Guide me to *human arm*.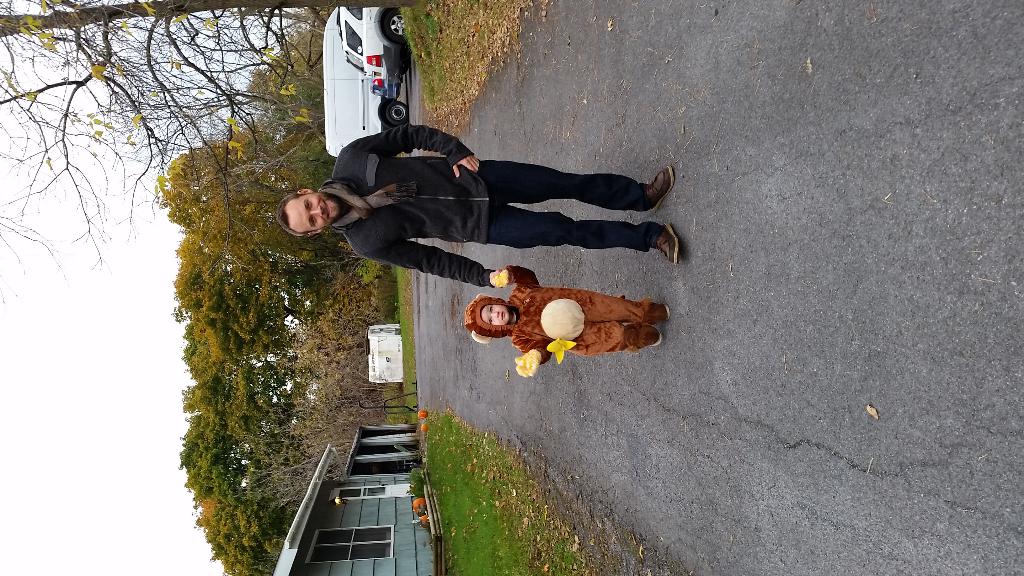
Guidance: (488,262,539,287).
